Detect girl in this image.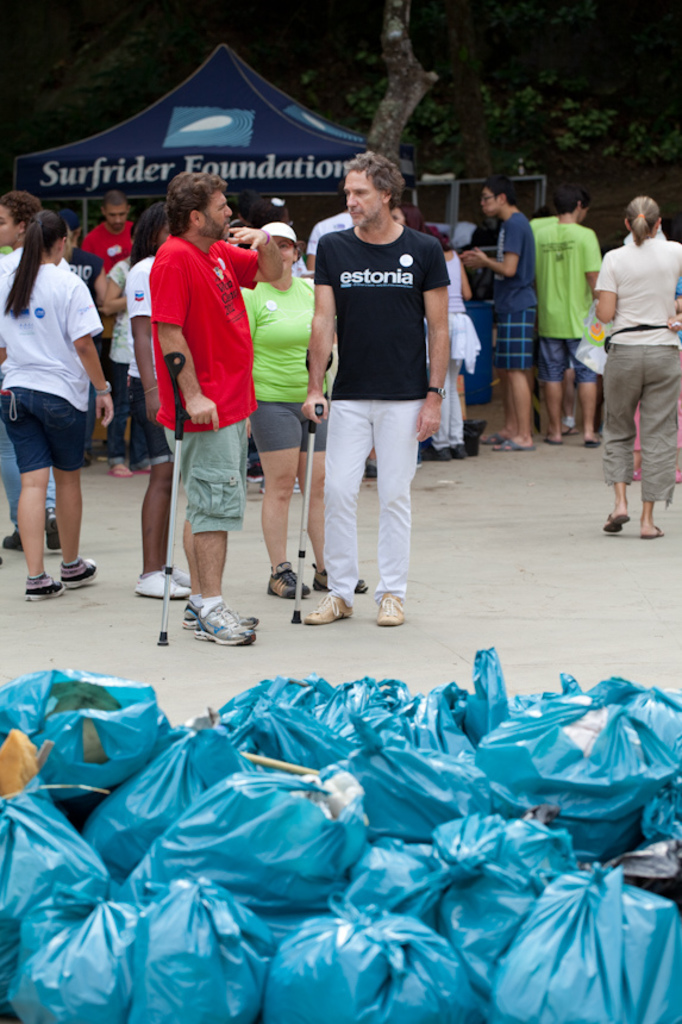
Detection: [600, 200, 681, 536].
